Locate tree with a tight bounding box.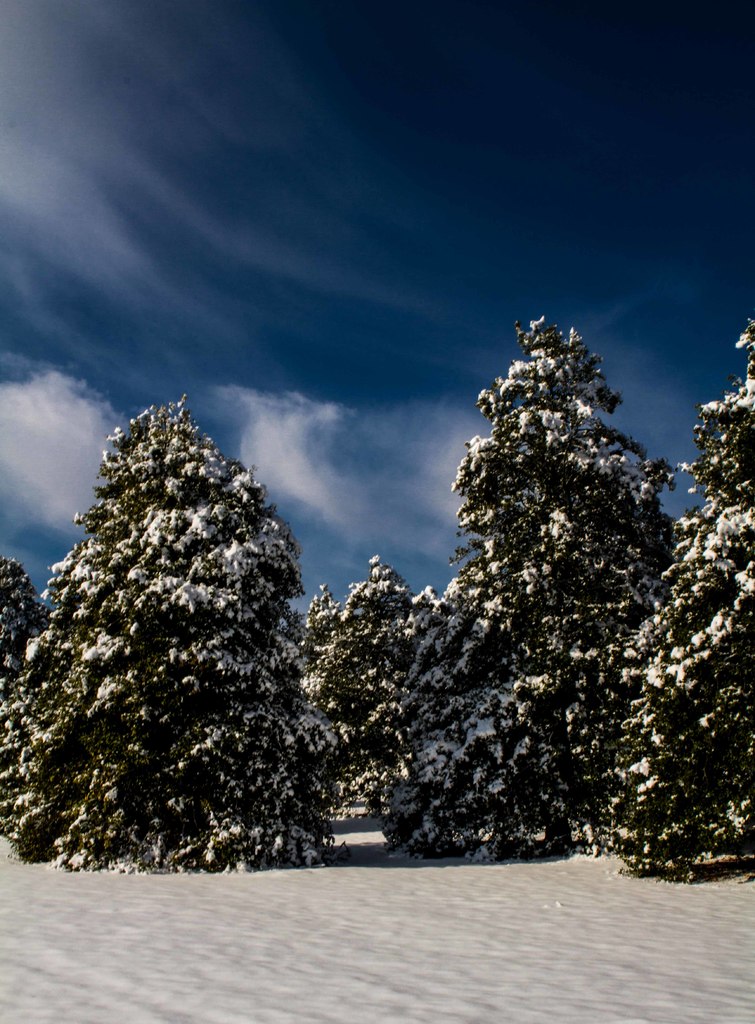
[282,589,375,743].
